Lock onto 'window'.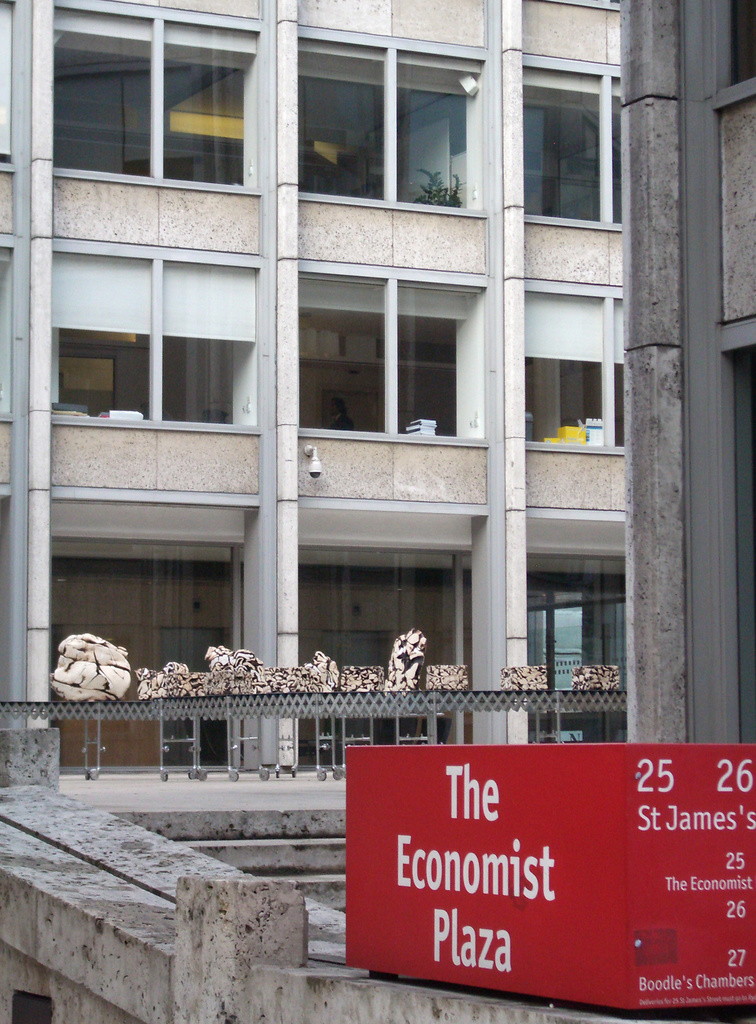
Locked: (529, 547, 631, 749).
